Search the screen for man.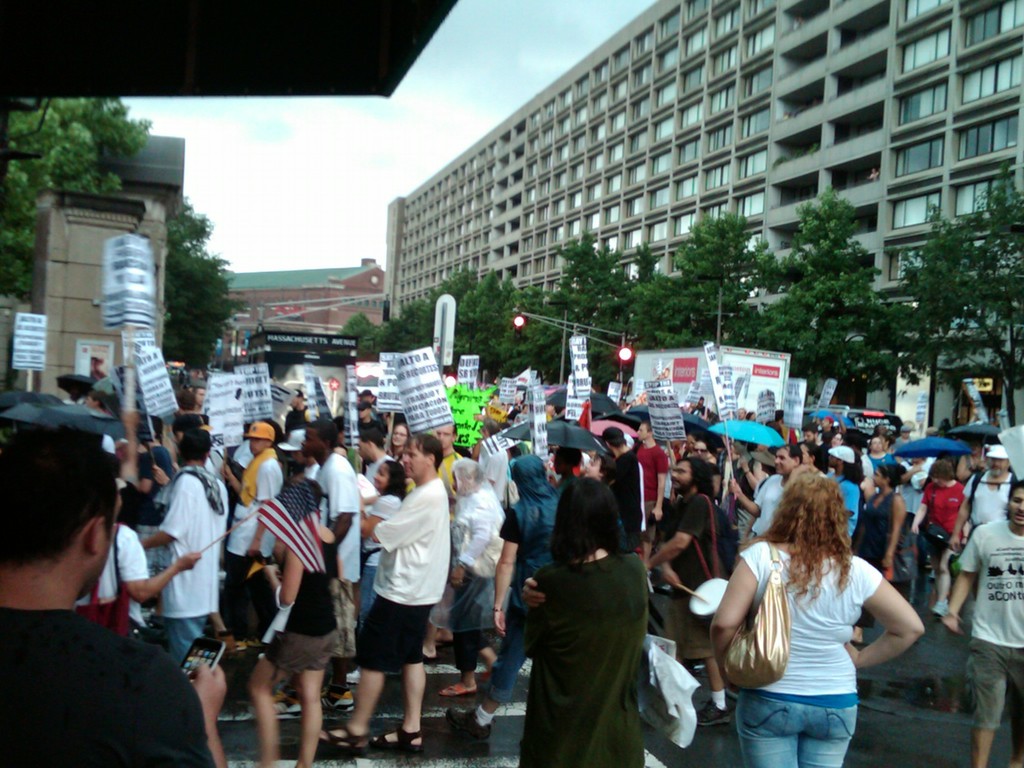
Found at [348, 425, 408, 653].
